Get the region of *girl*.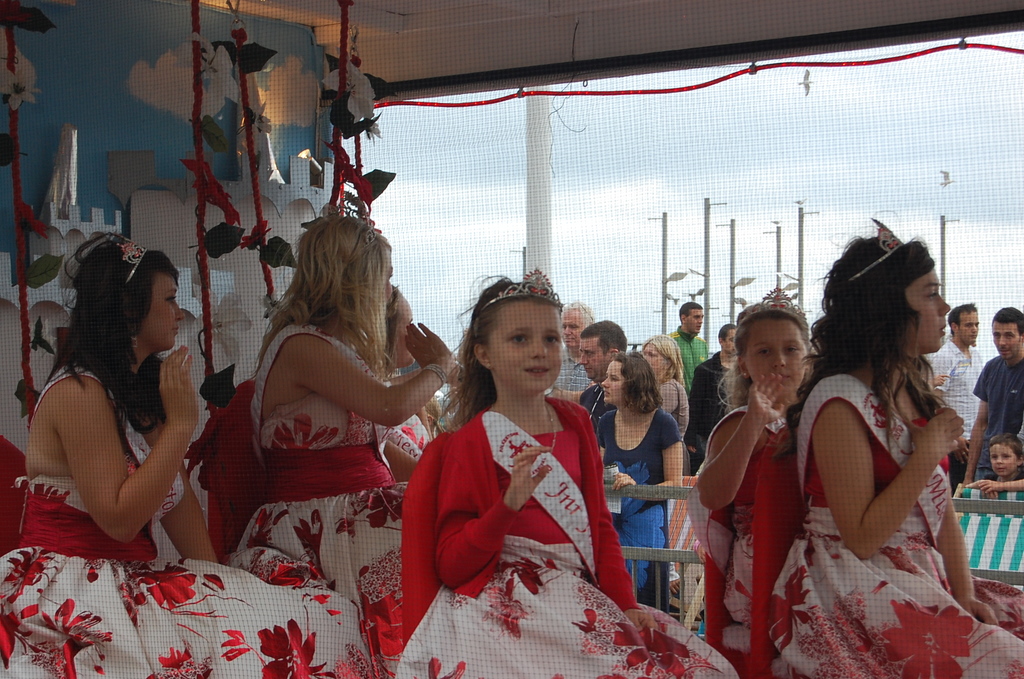
{"x1": 398, "y1": 275, "x2": 741, "y2": 678}.
